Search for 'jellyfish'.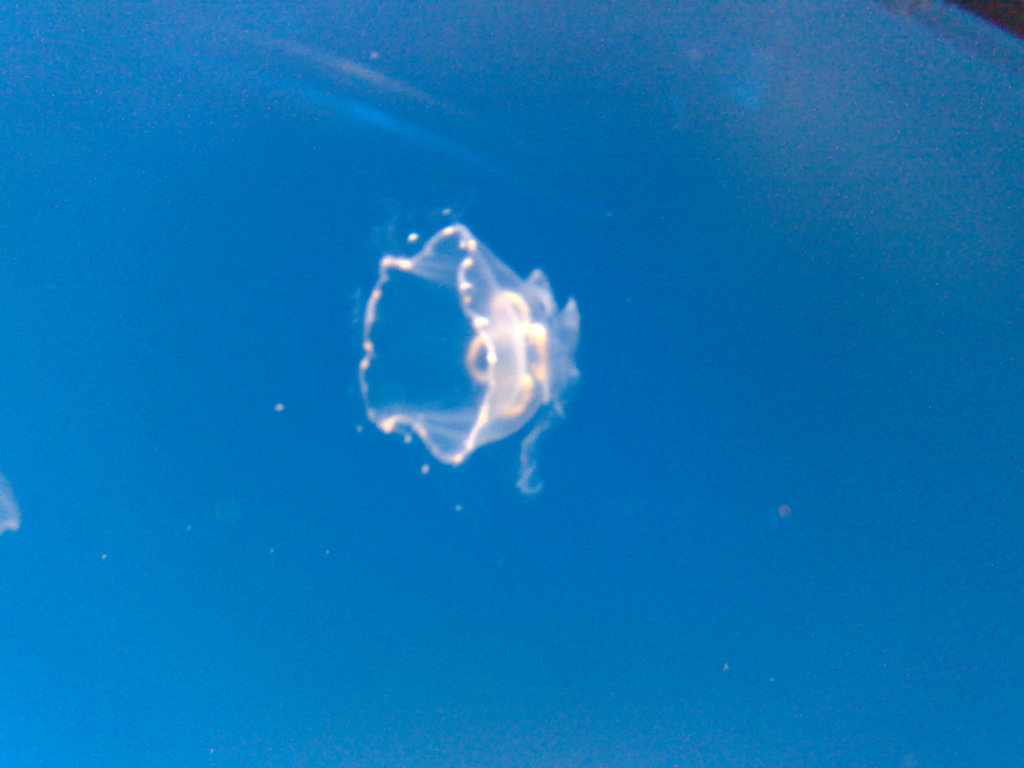
Found at detection(349, 180, 585, 497).
